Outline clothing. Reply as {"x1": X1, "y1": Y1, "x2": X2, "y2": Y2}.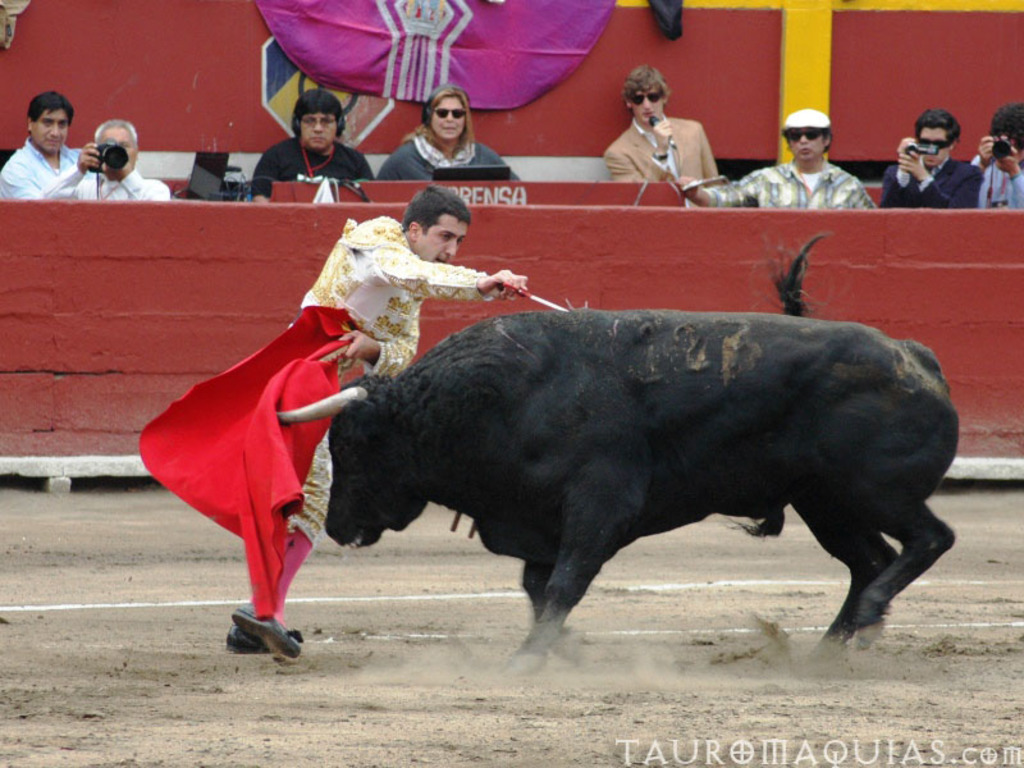
{"x1": 242, "y1": 131, "x2": 367, "y2": 193}.
